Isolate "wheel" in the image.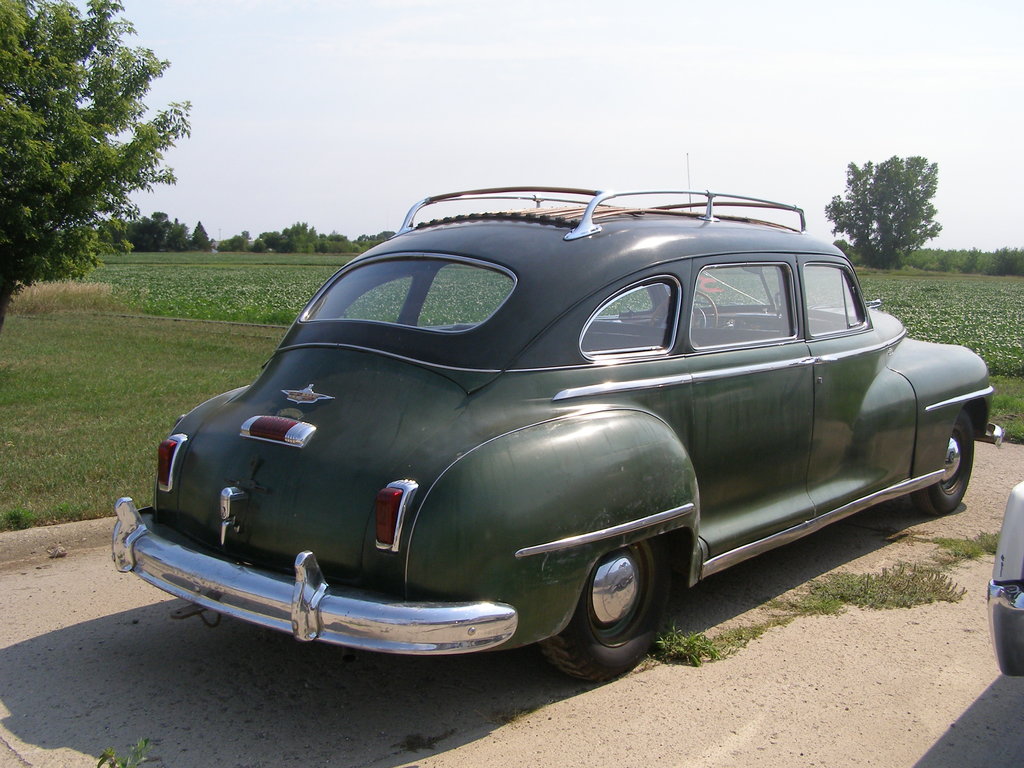
Isolated region: 541 537 669 681.
